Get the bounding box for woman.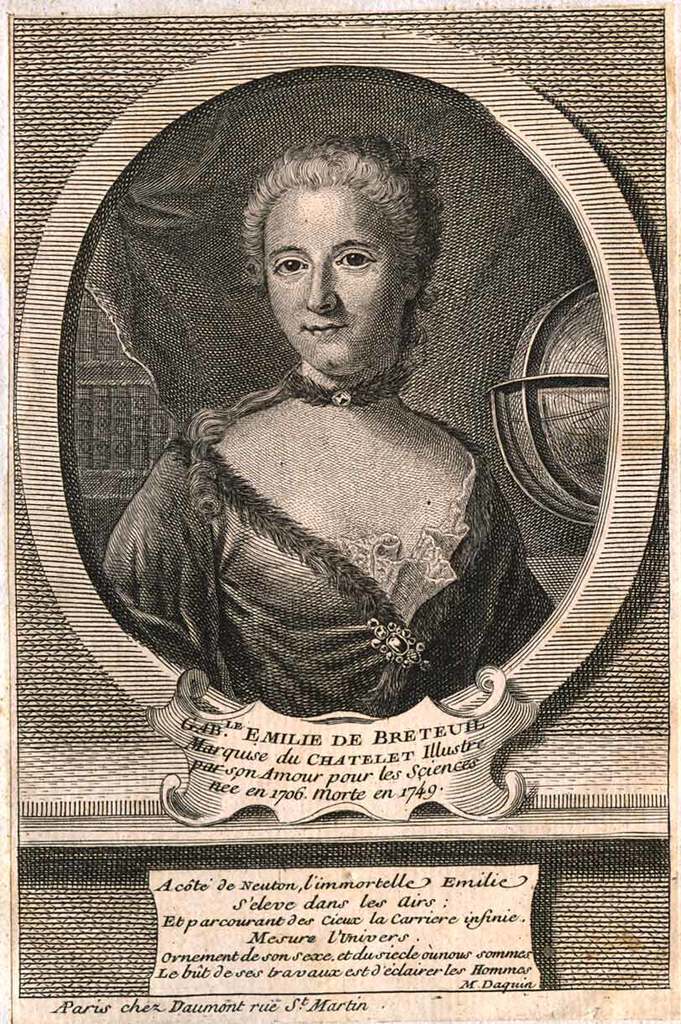
l=121, t=130, r=550, b=723.
